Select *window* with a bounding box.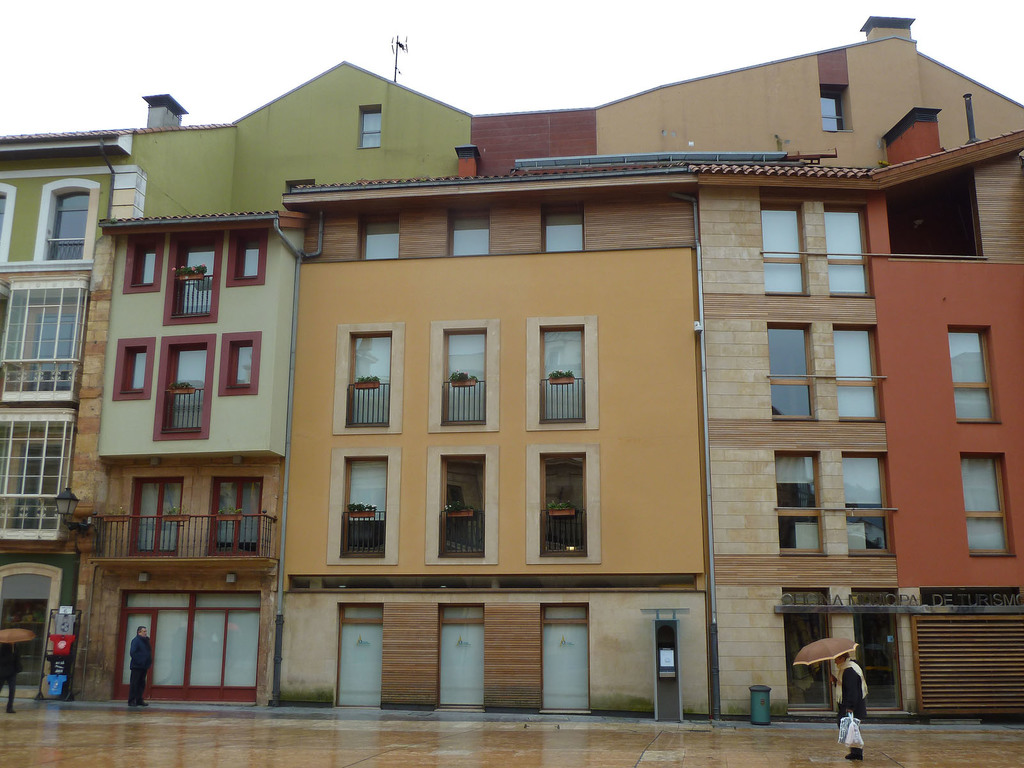
l=48, t=187, r=94, b=262.
